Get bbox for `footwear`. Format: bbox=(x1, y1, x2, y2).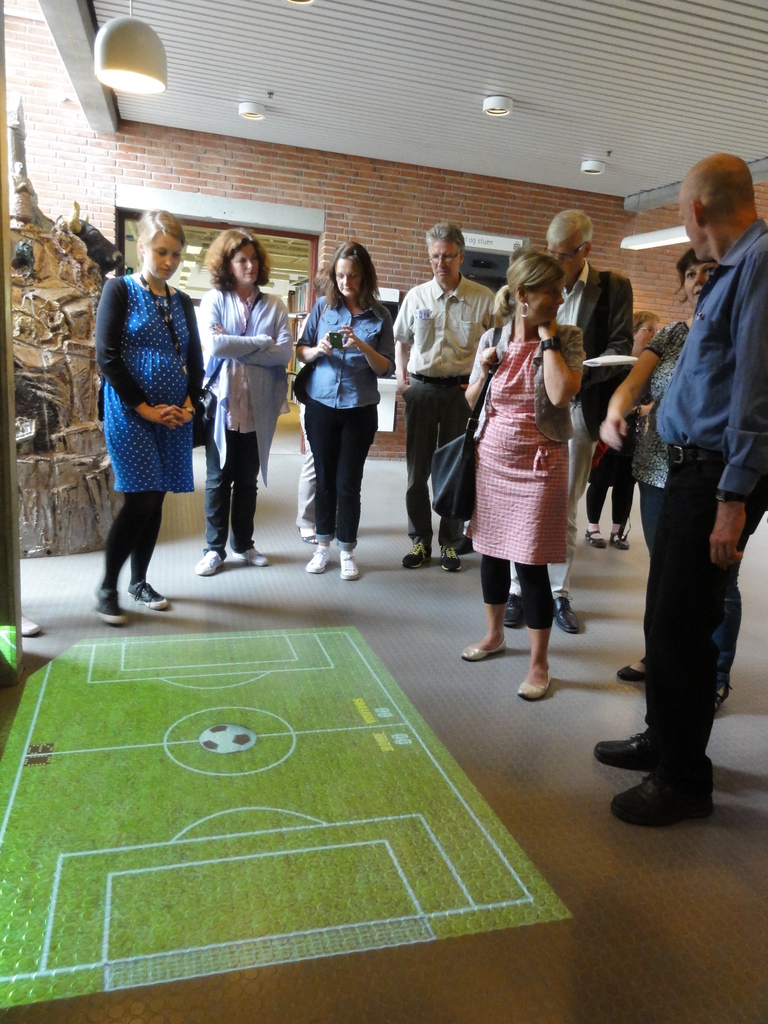
bbox=(714, 683, 735, 707).
